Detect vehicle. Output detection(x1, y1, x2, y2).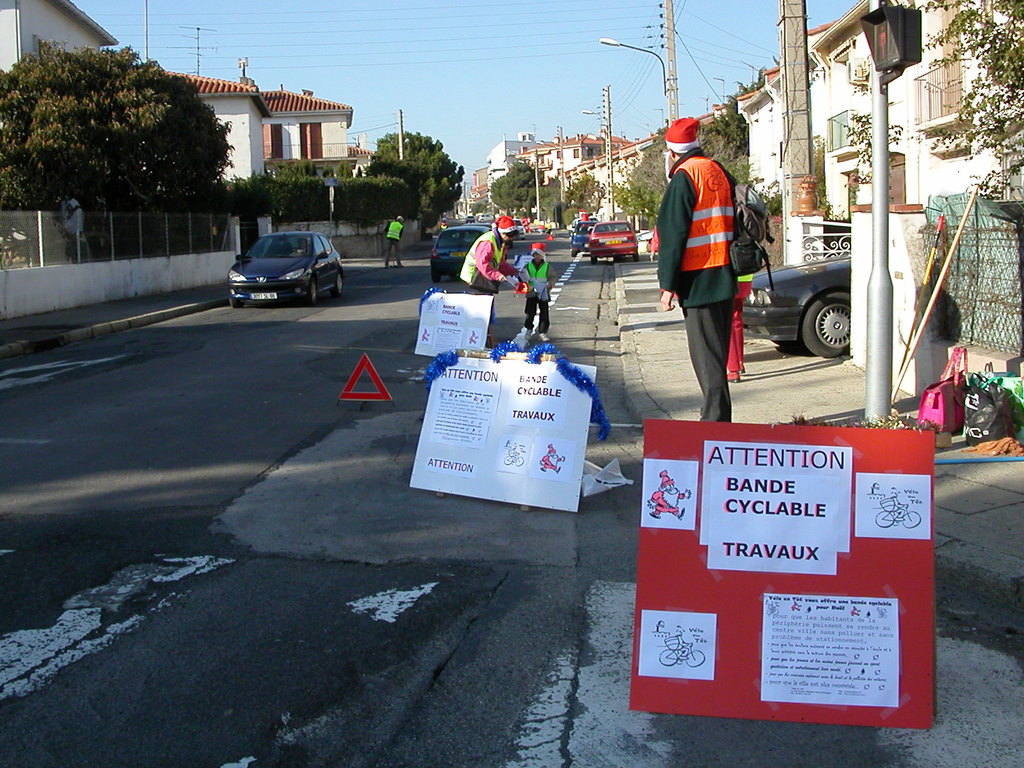
detection(460, 216, 477, 224).
